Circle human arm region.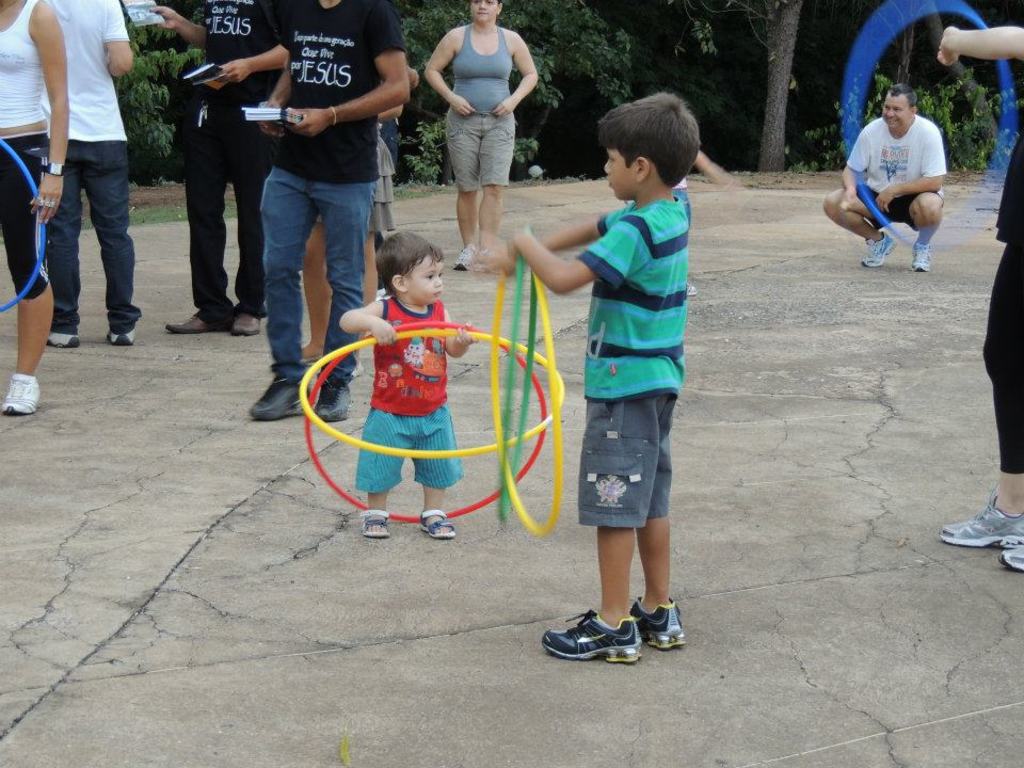
Region: [x1=877, y1=129, x2=949, y2=213].
